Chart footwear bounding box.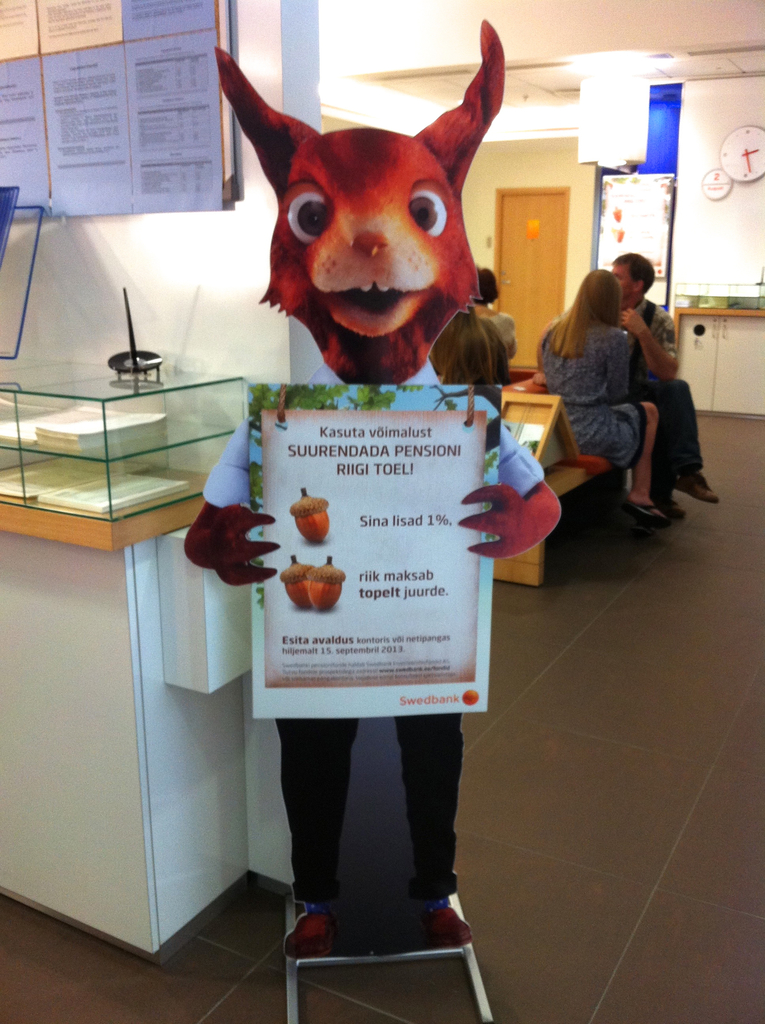
Charted: 423:876:481:939.
